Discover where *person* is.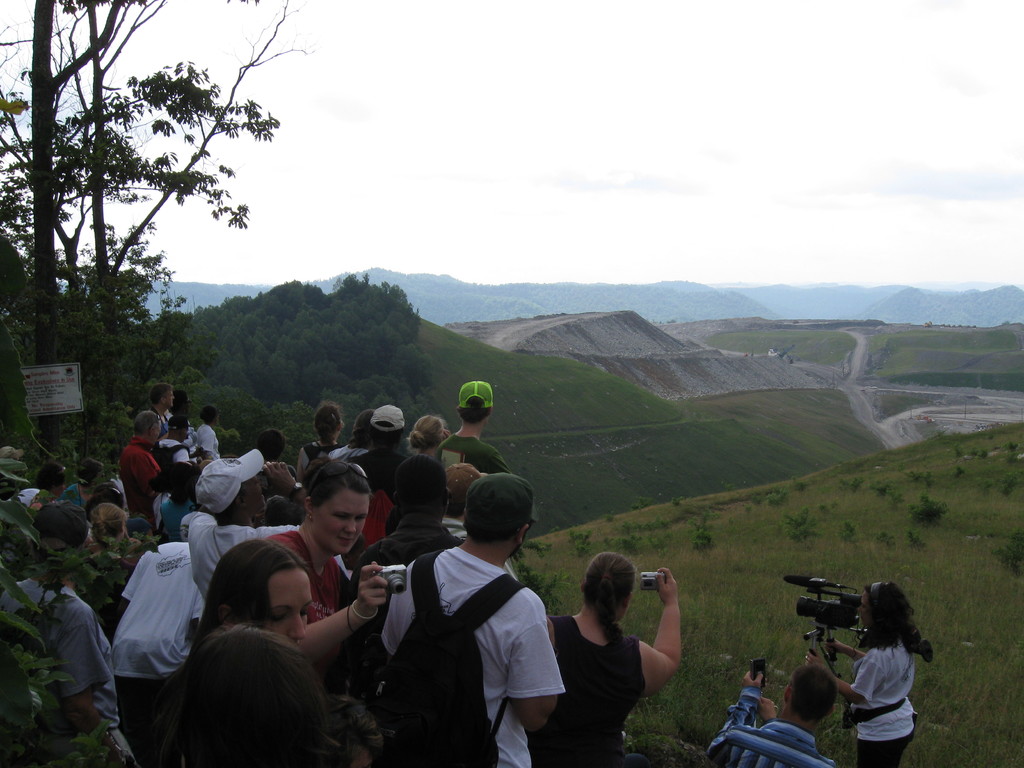
Discovered at select_region(254, 454, 384, 679).
